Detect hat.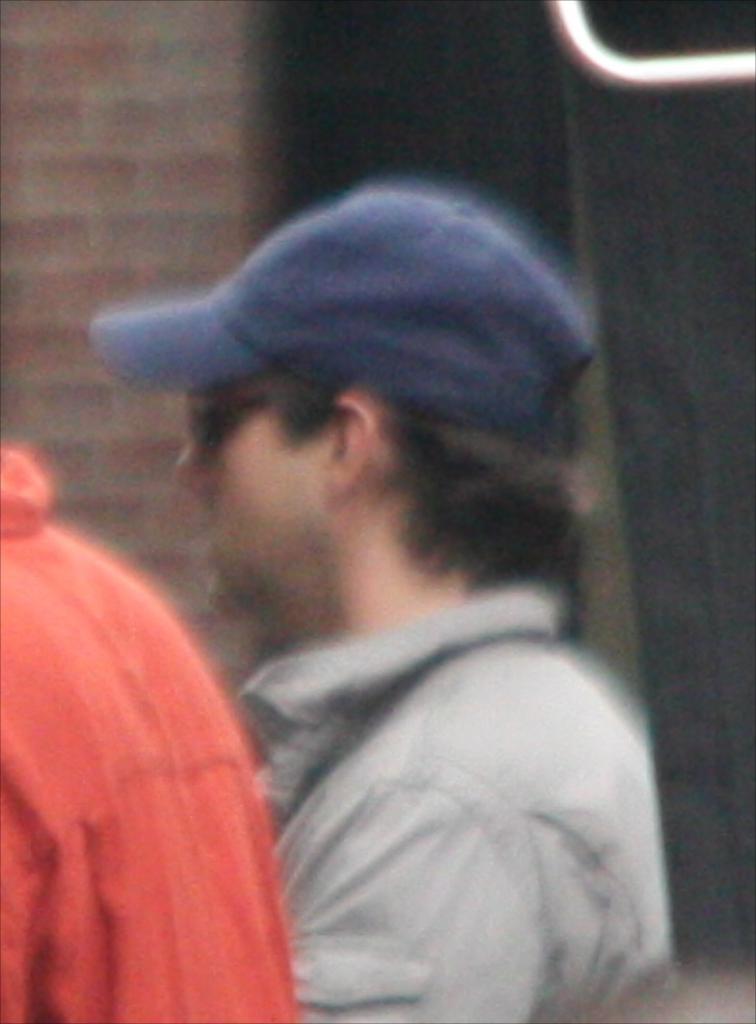
Detected at bbox=[87, 183, 600, 460].
